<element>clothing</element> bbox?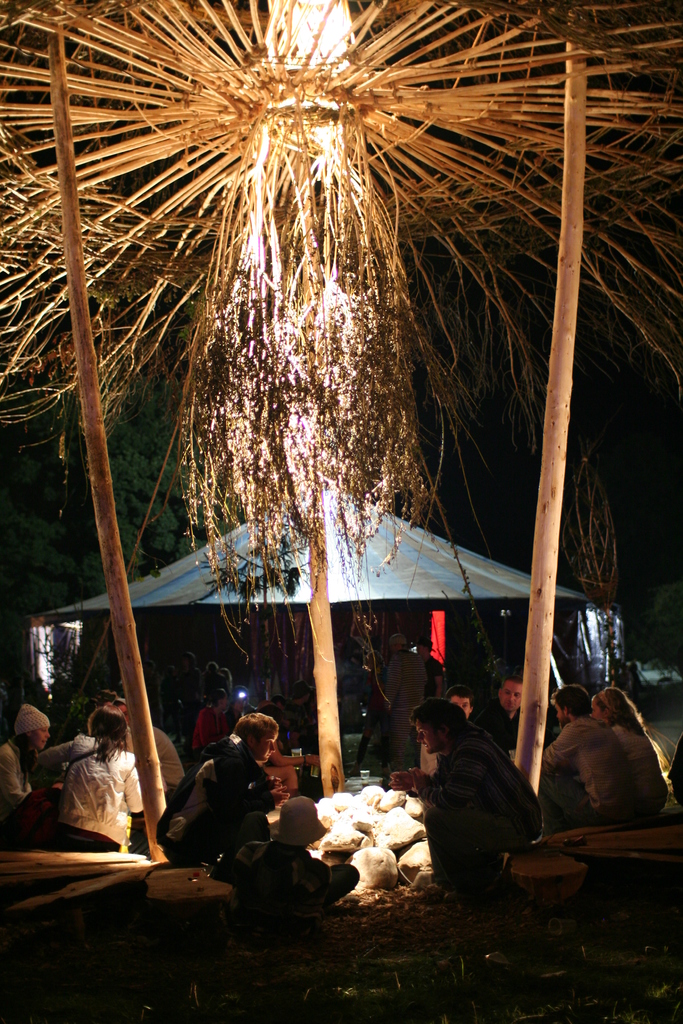
rect(418, 707, 563, 906)
